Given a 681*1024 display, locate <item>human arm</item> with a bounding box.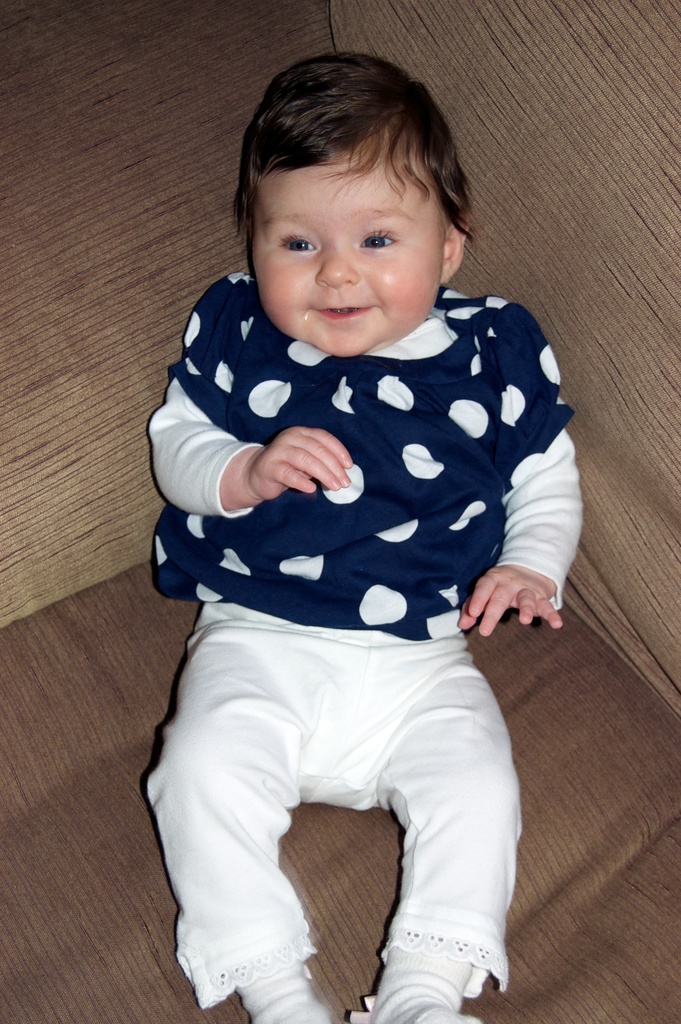
Located: x1=145 y1=280 x2=356 y2=520.
